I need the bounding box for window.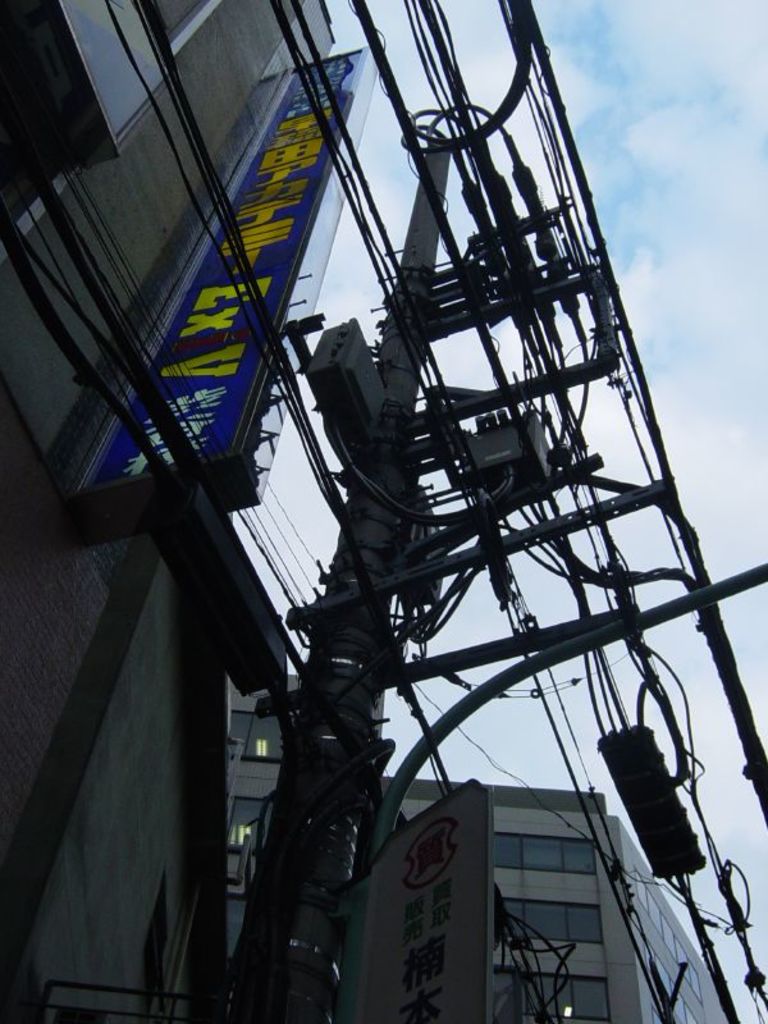
Here it is: l=485, t=833, r=596, b=882.
